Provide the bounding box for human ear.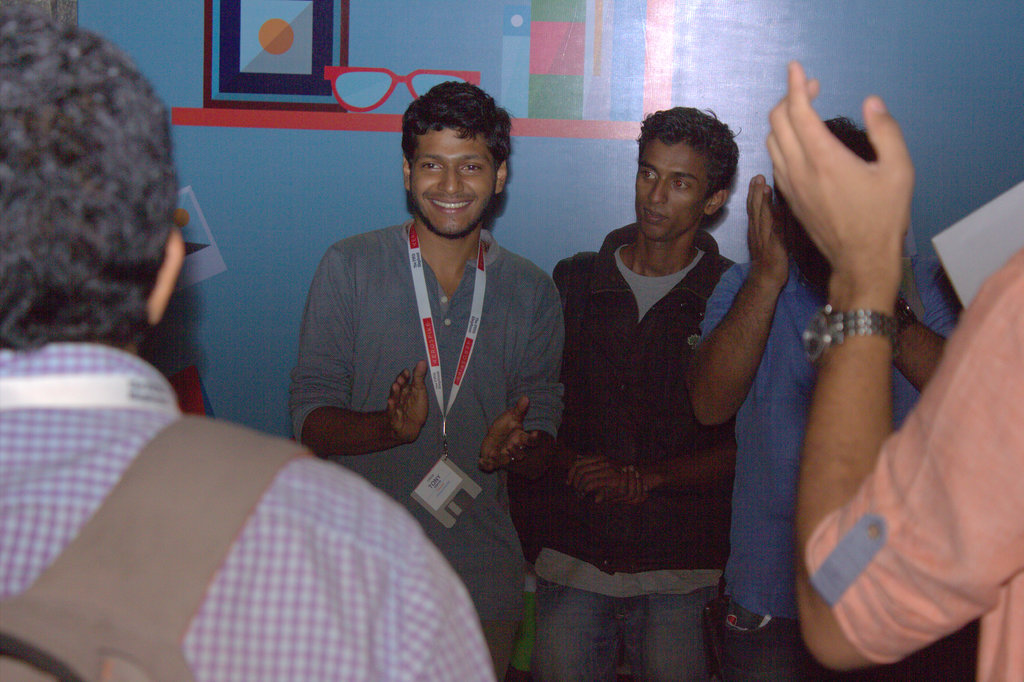
[x1=402, y1=156, x2=410, y2=191].
